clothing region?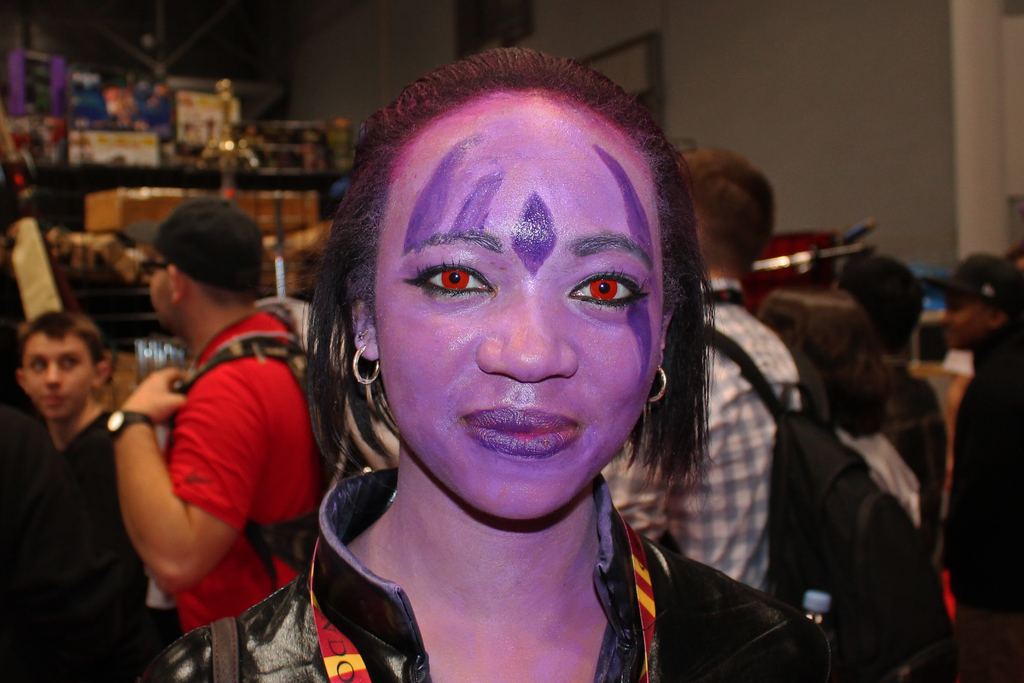
l=130, t=472, r=845, b=682
